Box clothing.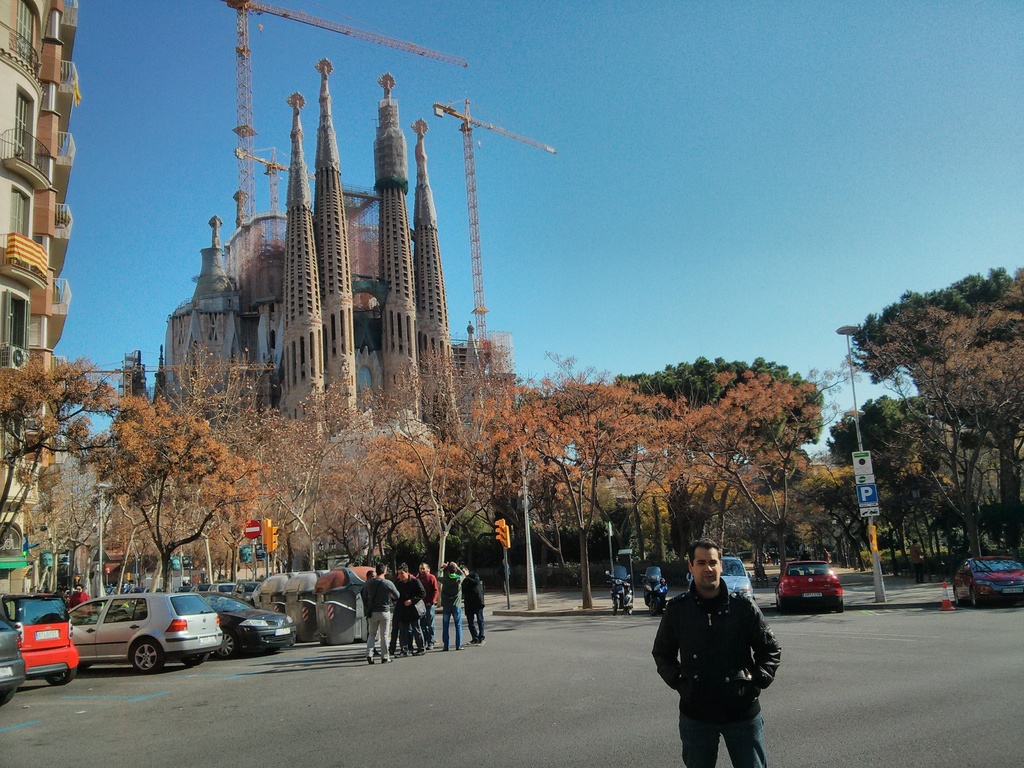
left=654, top=570, right=781, bottom=739.
